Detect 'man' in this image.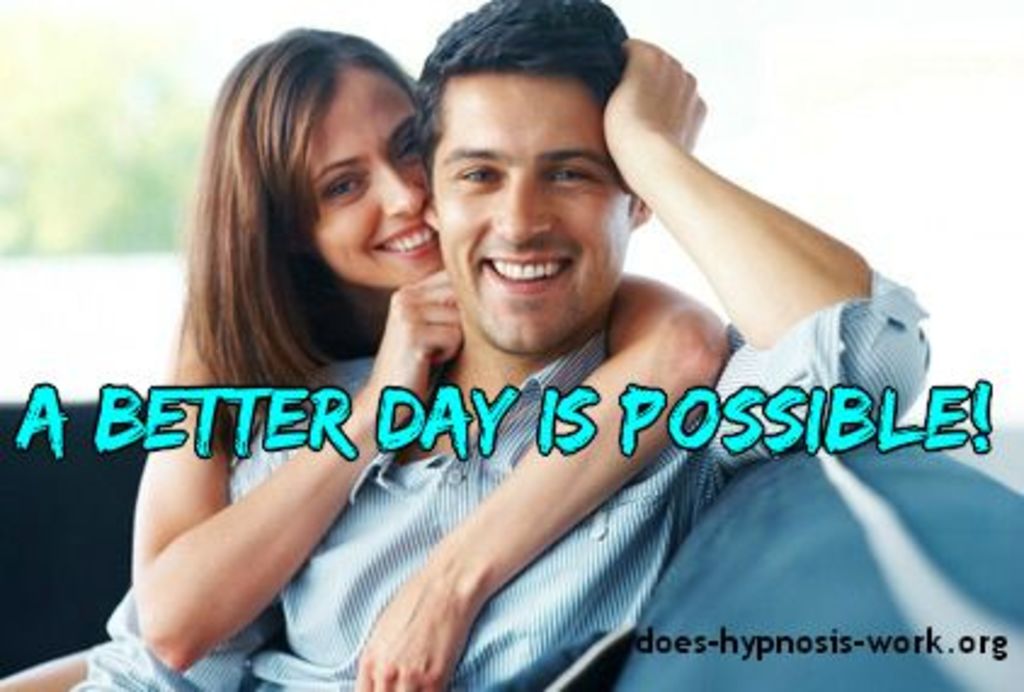
Detection: detection(66, 0, 937, 690).
